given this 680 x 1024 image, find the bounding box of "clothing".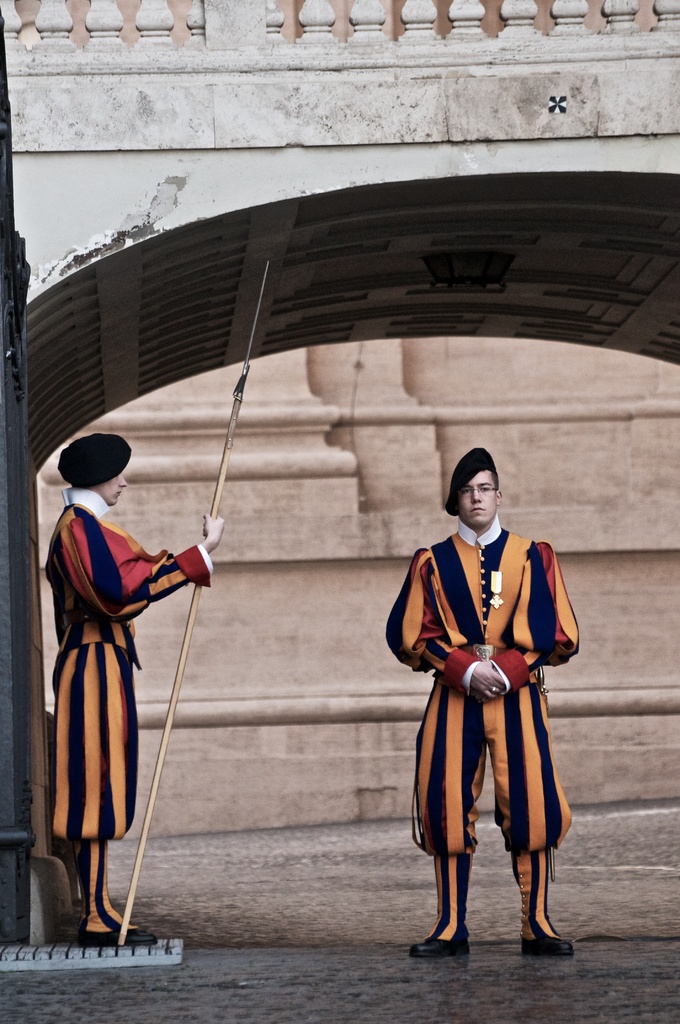
(x1=405, y1=502, x2=571, y2=934).
